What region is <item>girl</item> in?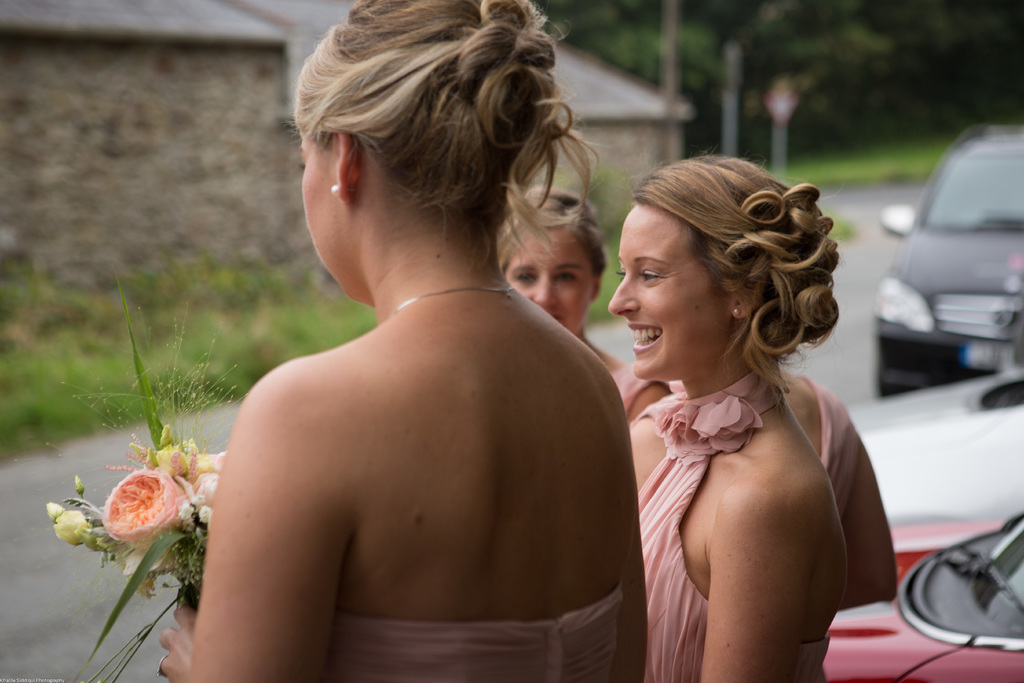
<bbox>609, 140, 847, 682</bbox>.
